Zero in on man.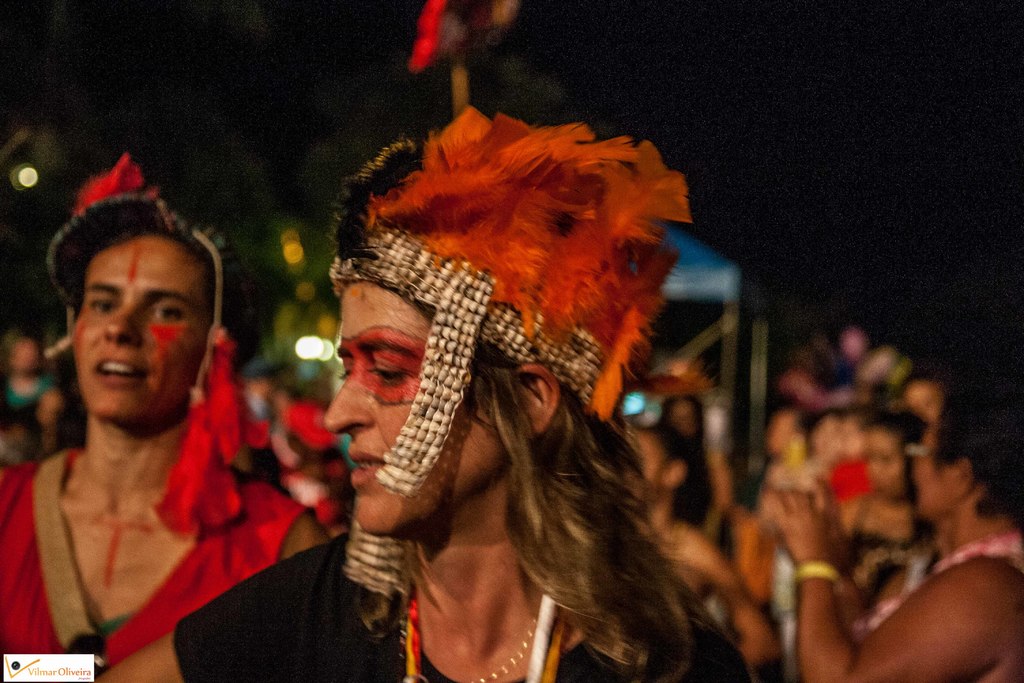
Zeroed in: rect(629, 421, 774, 682).
